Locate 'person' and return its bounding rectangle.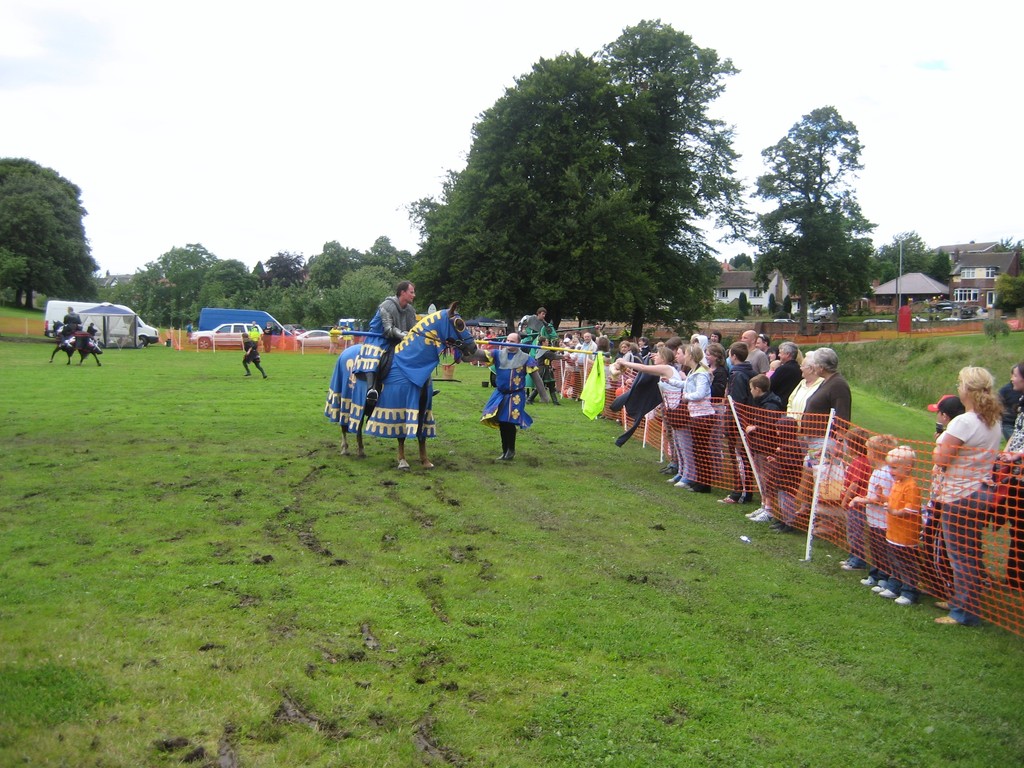
790:342:852:507.
